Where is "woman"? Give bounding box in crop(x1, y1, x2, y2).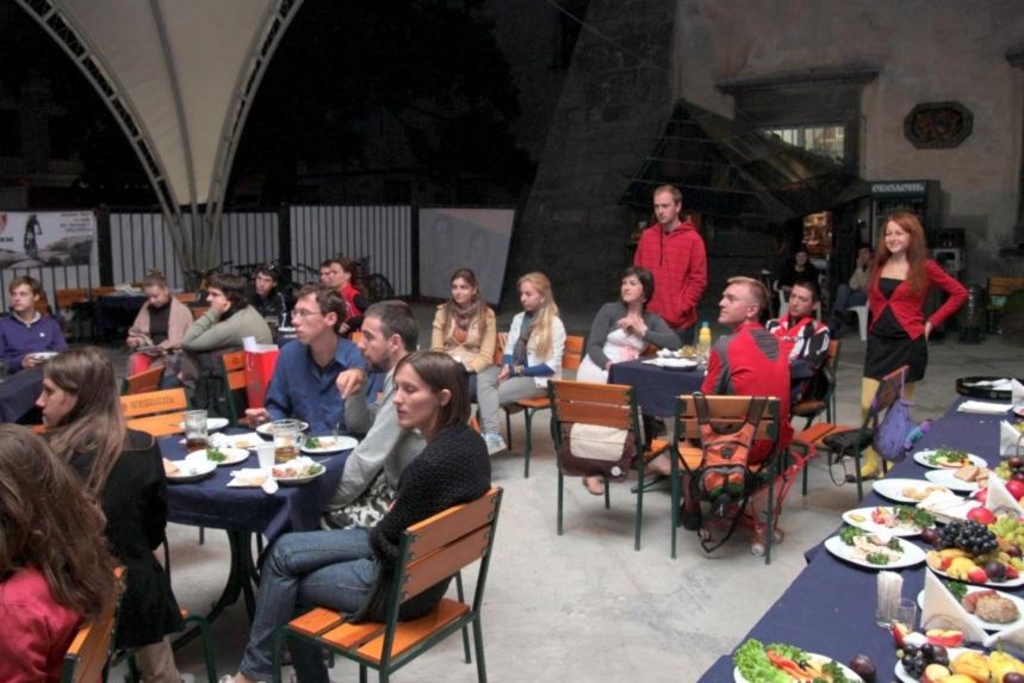
crop(472, 269, 571, 460).
